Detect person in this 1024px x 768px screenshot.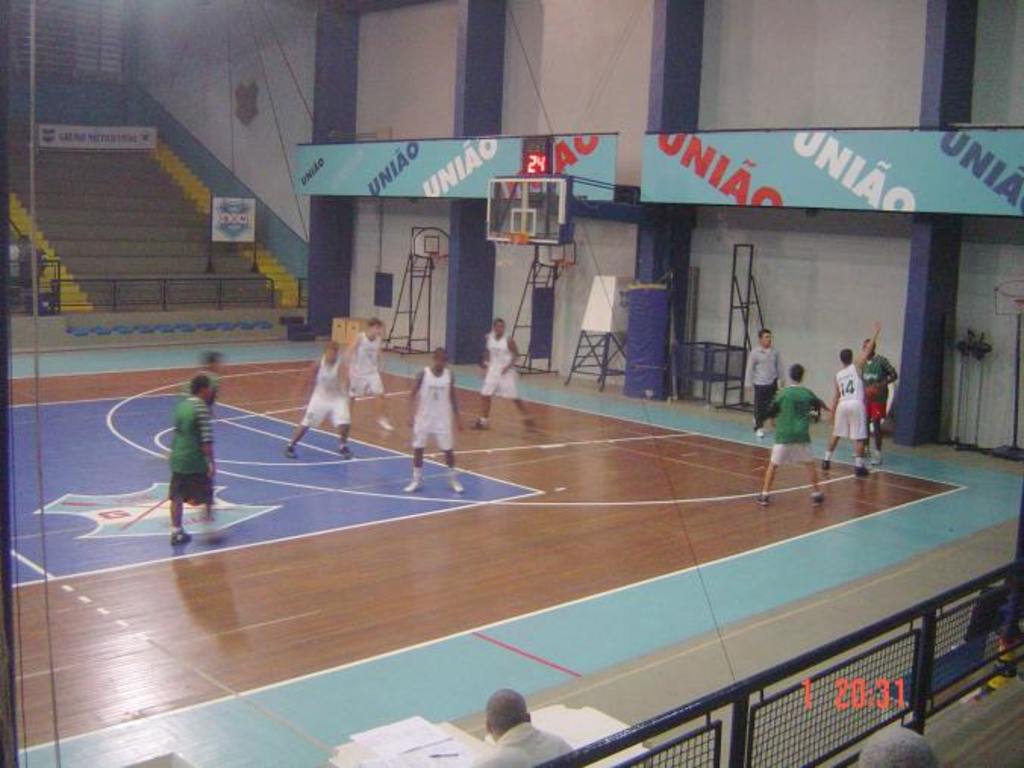
Detection: 397/344/470/497.
